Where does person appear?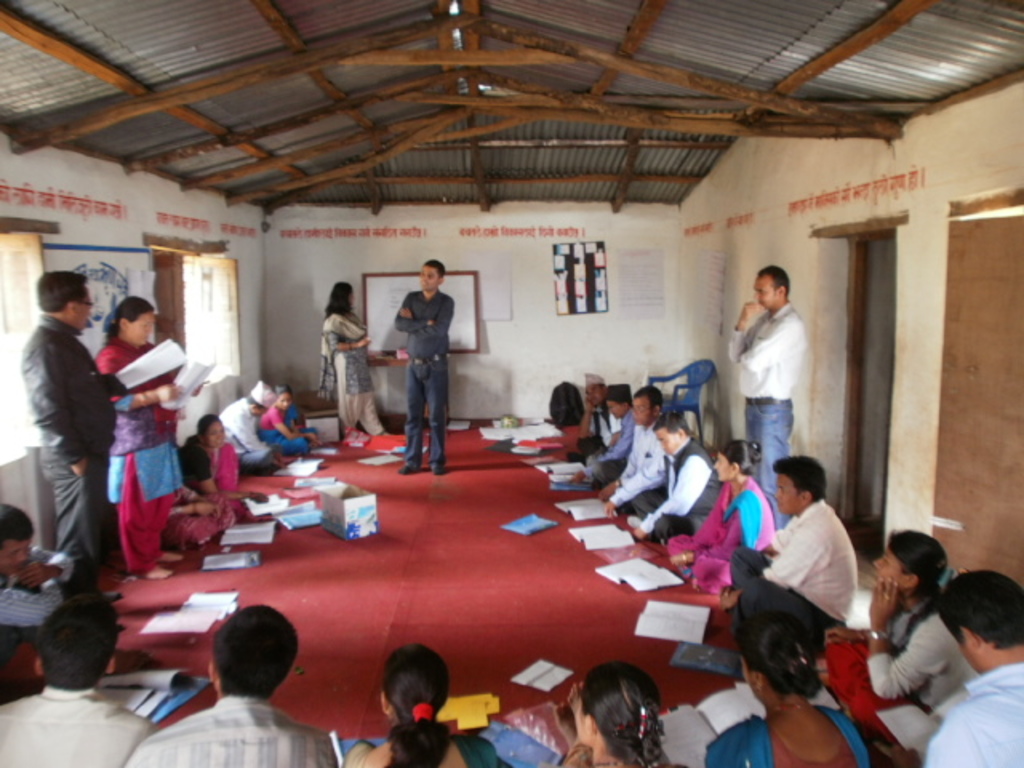
Appears at (174, 410, 238, 525).
